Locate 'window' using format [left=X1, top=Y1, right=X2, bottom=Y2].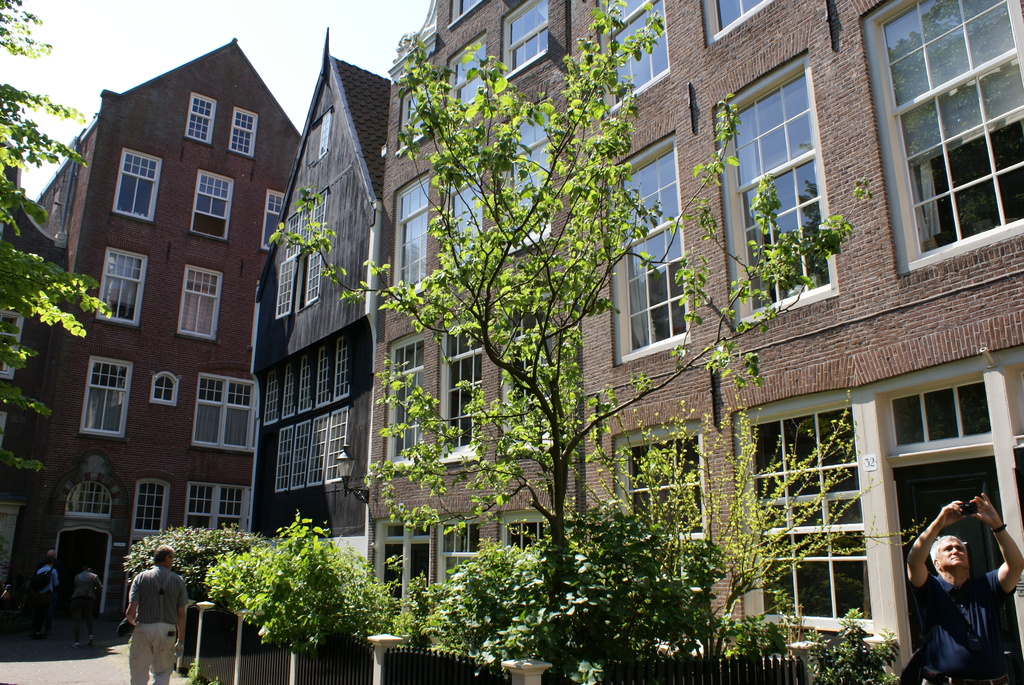
[left=177, top=82, right=220, bottom=151].
